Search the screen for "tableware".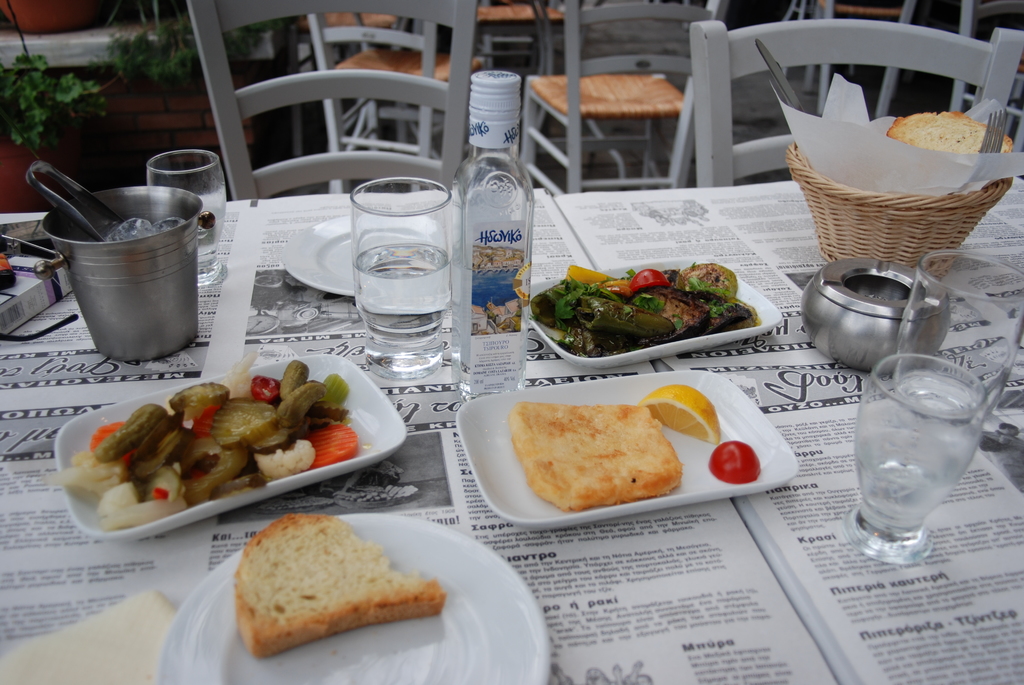
Found at select_region(146, 149, 223, 285).
